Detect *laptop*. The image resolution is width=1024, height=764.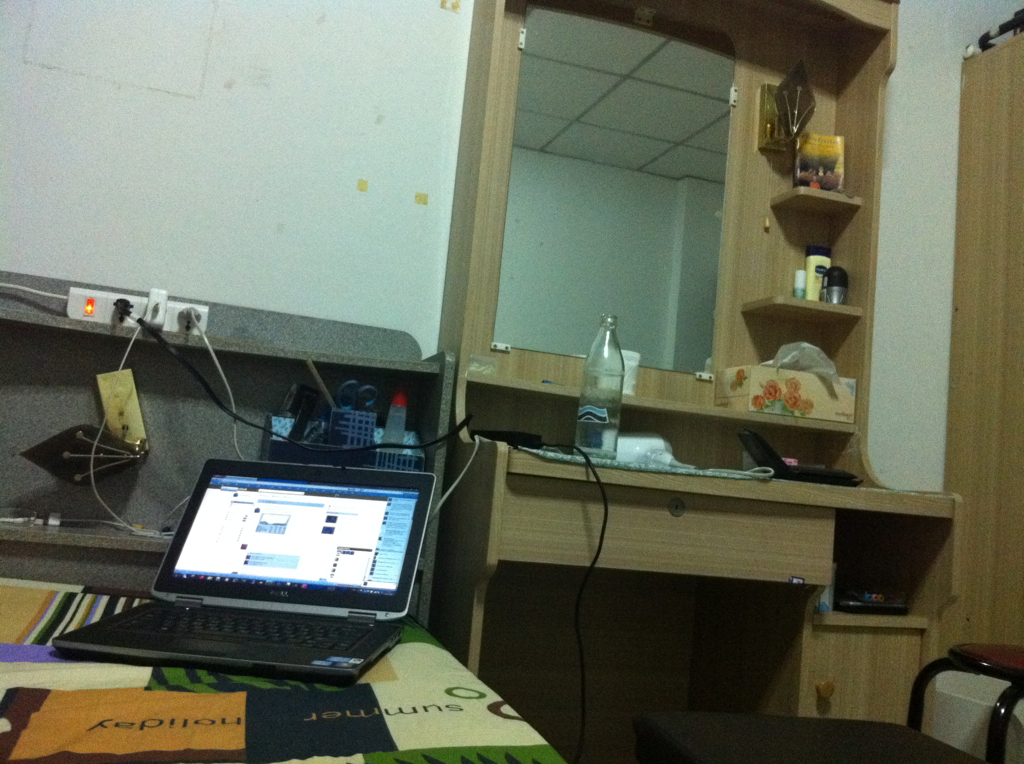
(x1=91, y1=450, x2=444, y2=686).
